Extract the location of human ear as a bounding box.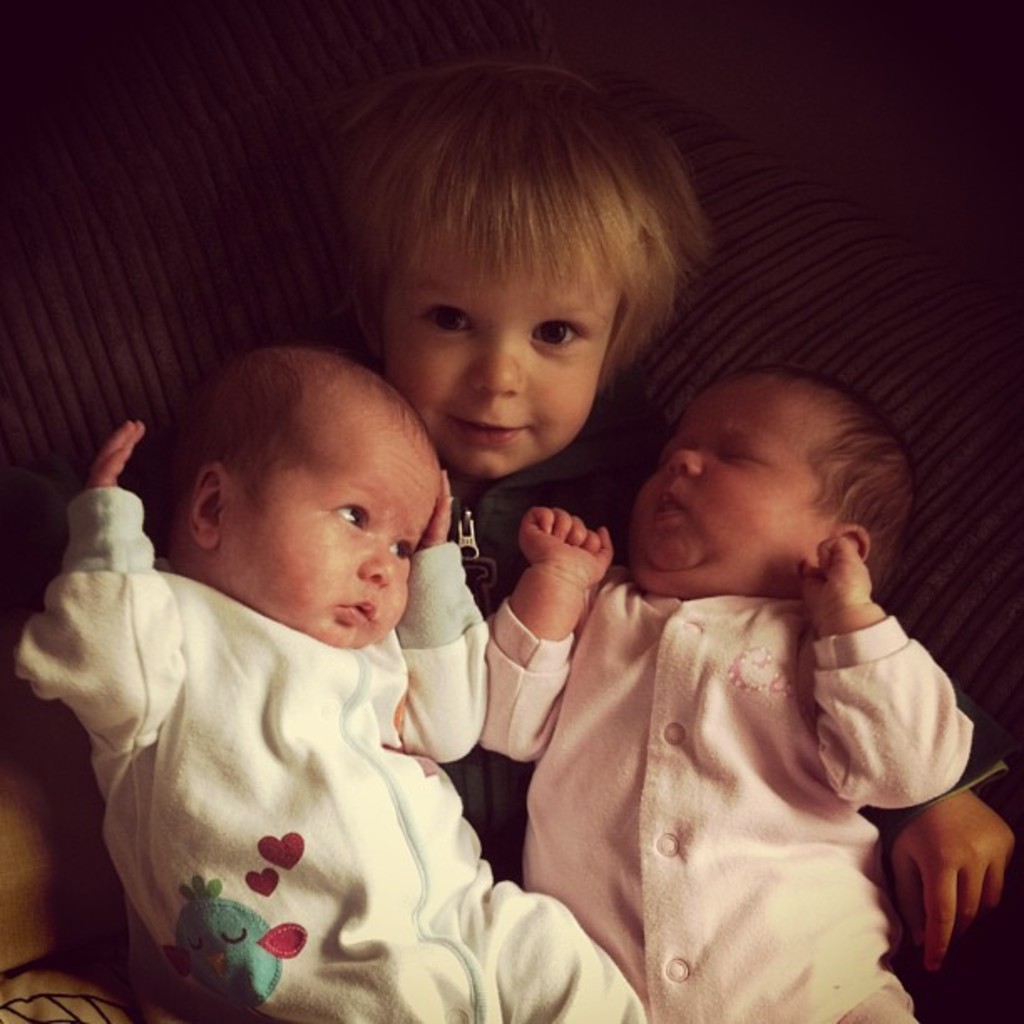
{"left": 356, "top": 283, "right": 388, "bottom": 353}.
